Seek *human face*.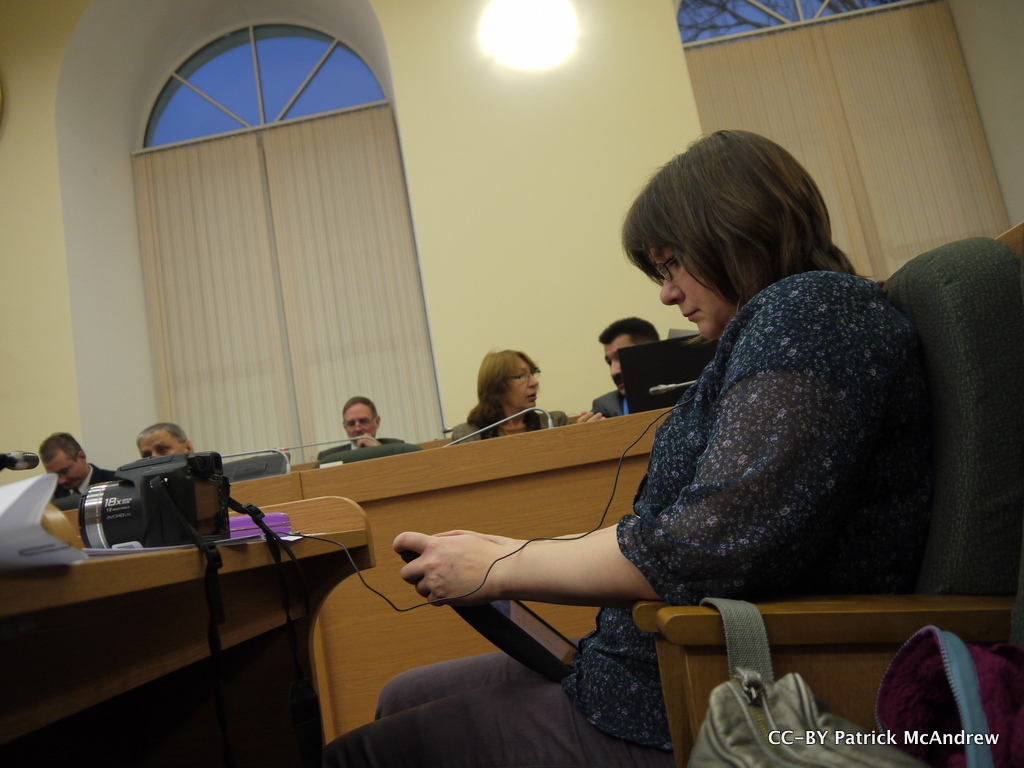
(x1=653, y1=252, x2=738, y2=339).
